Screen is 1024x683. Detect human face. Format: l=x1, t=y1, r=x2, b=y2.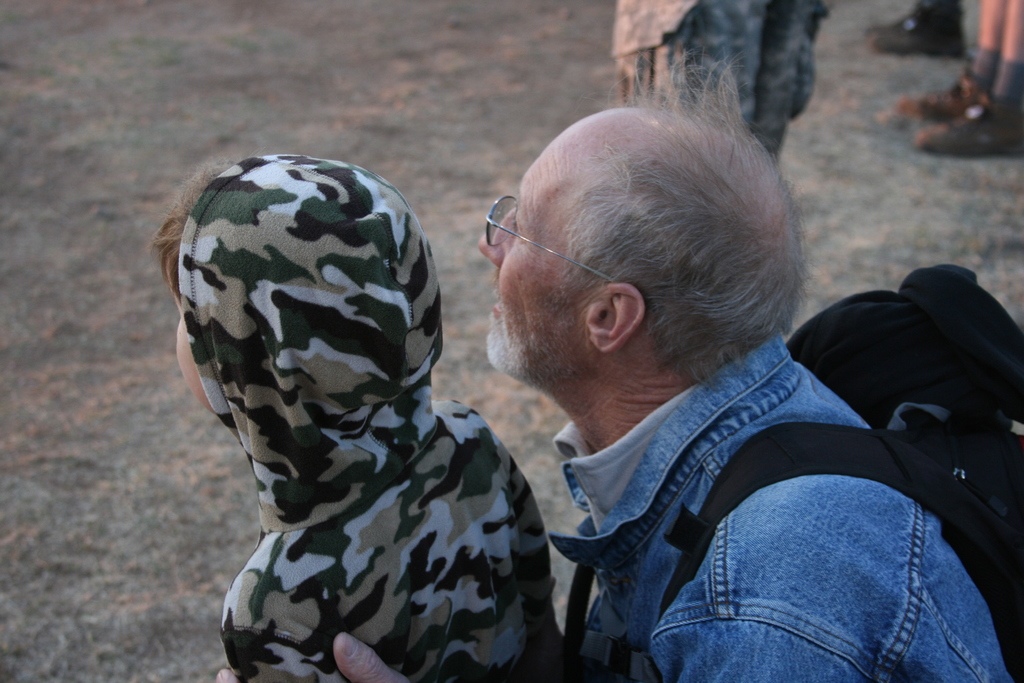
l=480, t=142, r=588, b=336.
